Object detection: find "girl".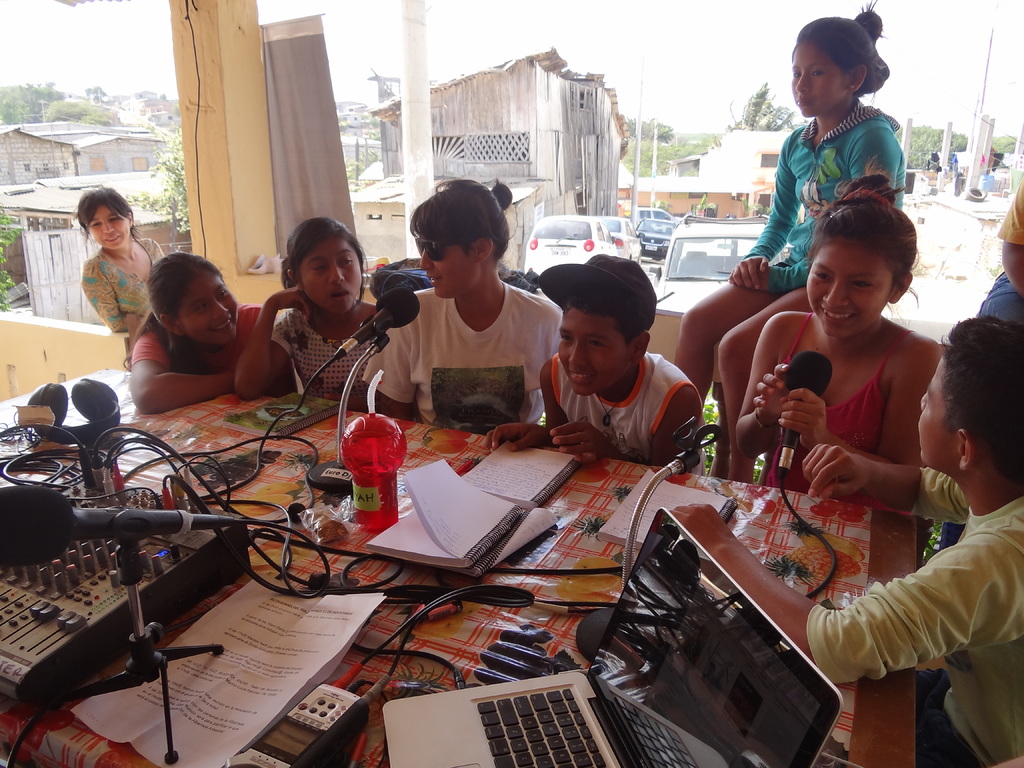
(676, 0, 906, 481).
